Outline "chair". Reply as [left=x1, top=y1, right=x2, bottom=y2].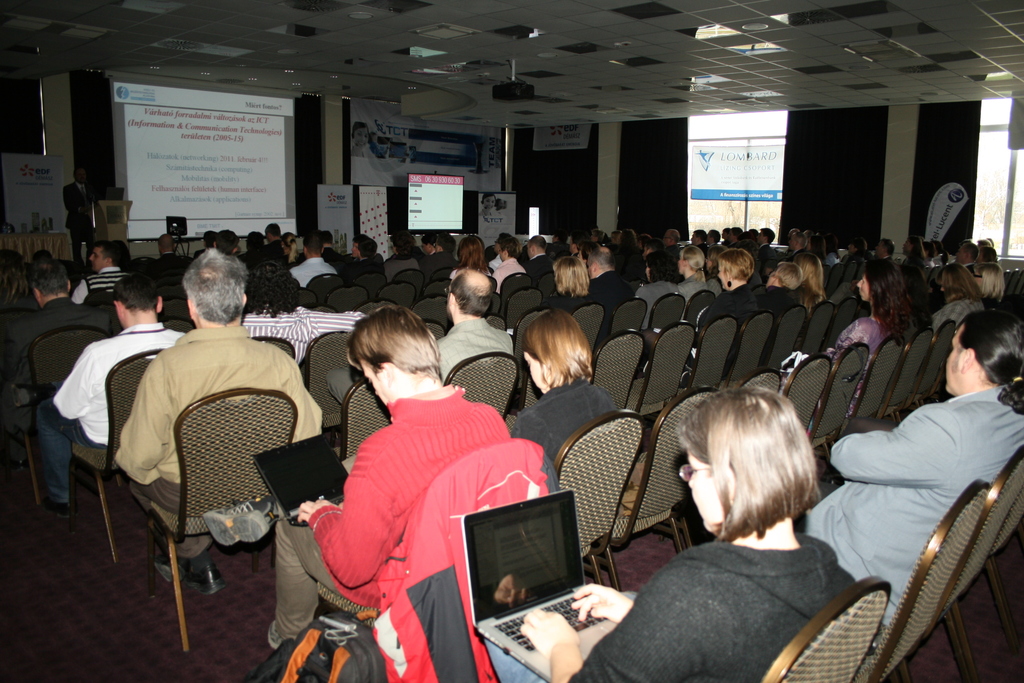
[left=947, top=493, right=1023, bottom=682].
